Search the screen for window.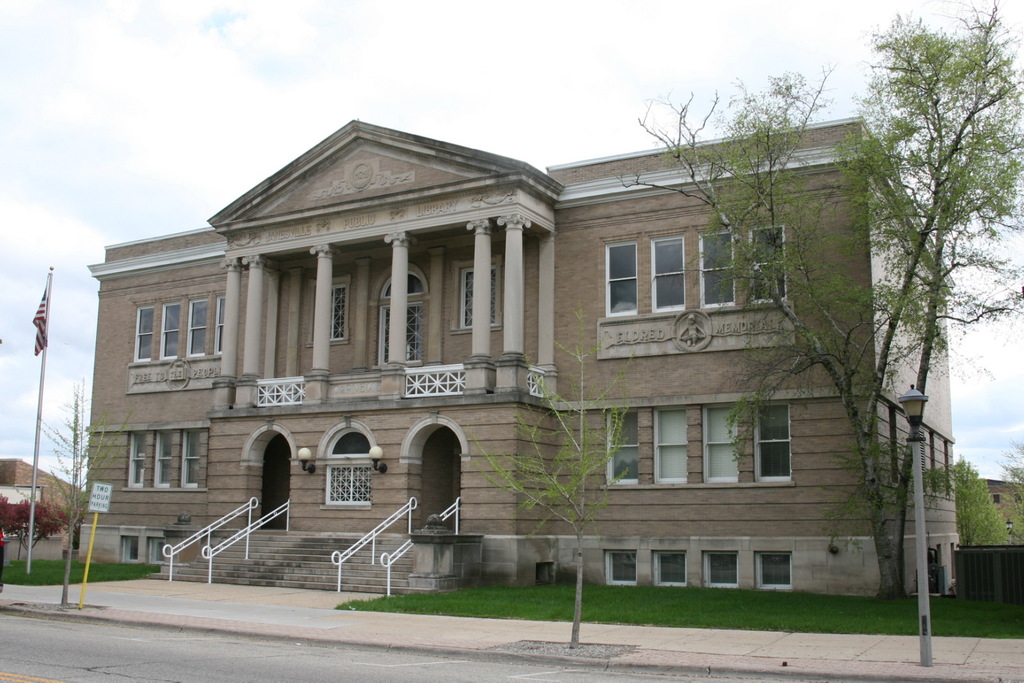
Found at Rect(701, 404, 739, 484).
